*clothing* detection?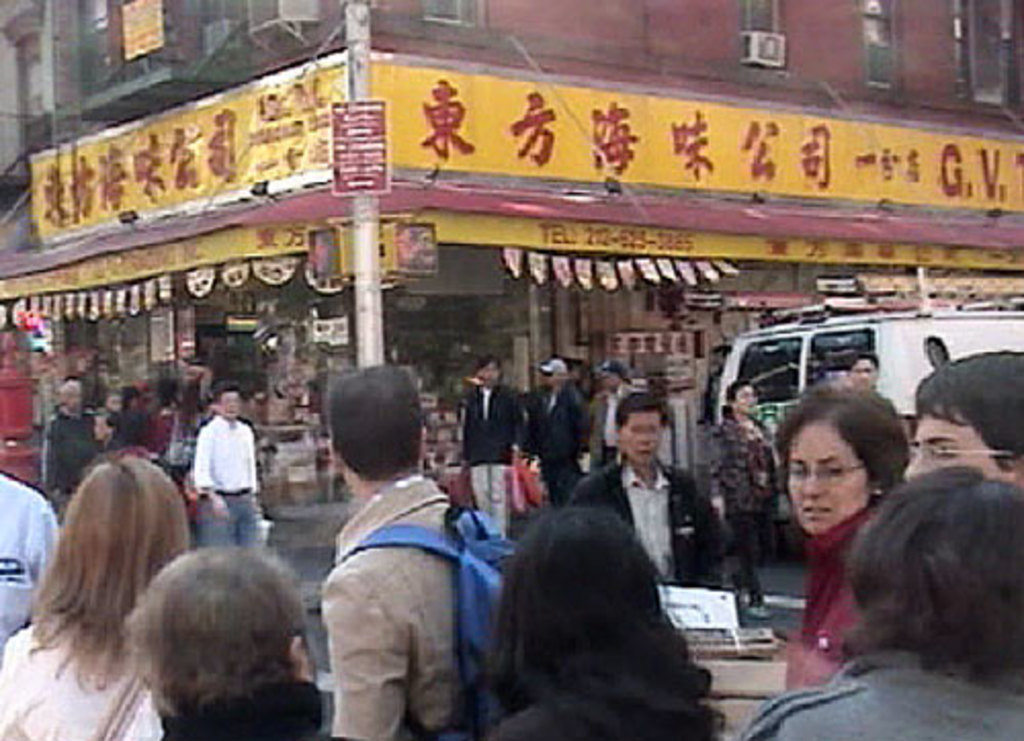
bbox(584, 454, 721, 585)
